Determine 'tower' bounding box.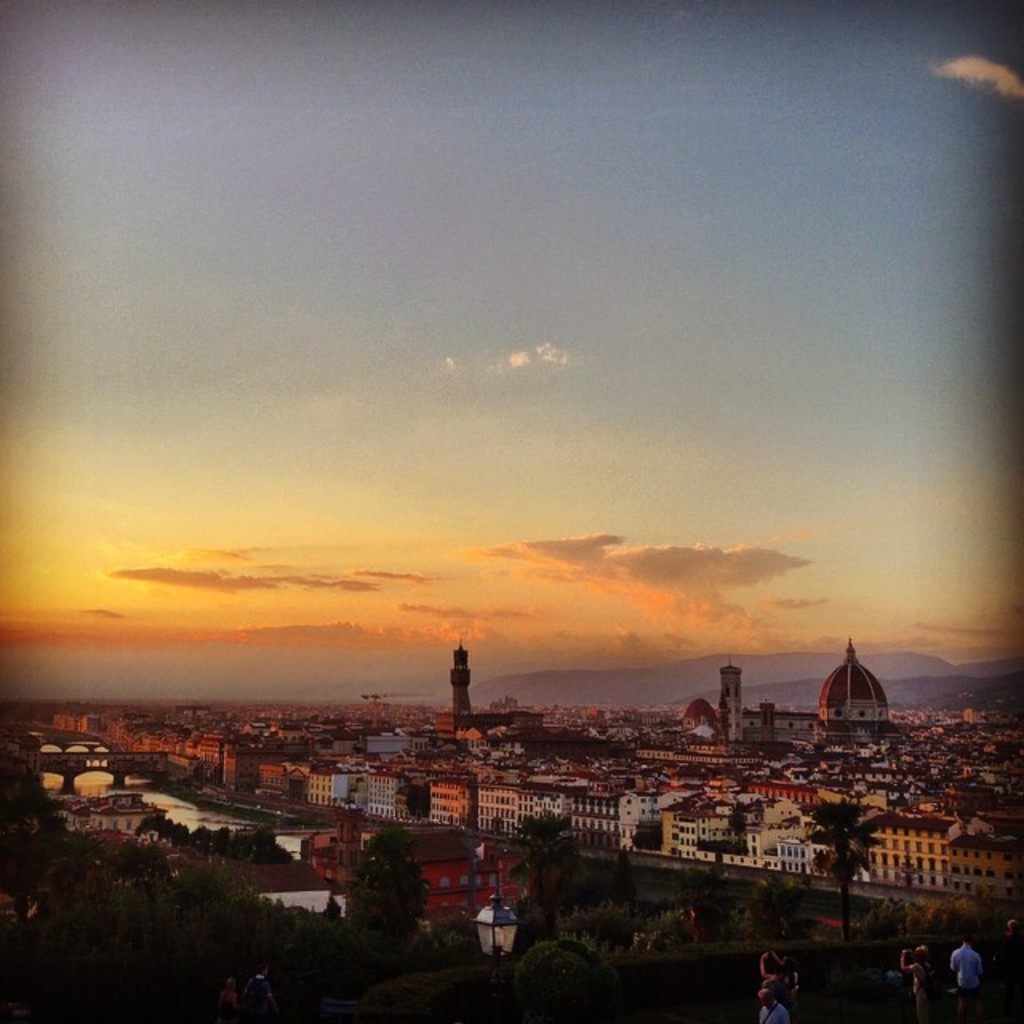
Determined: [442,638,478,722].
